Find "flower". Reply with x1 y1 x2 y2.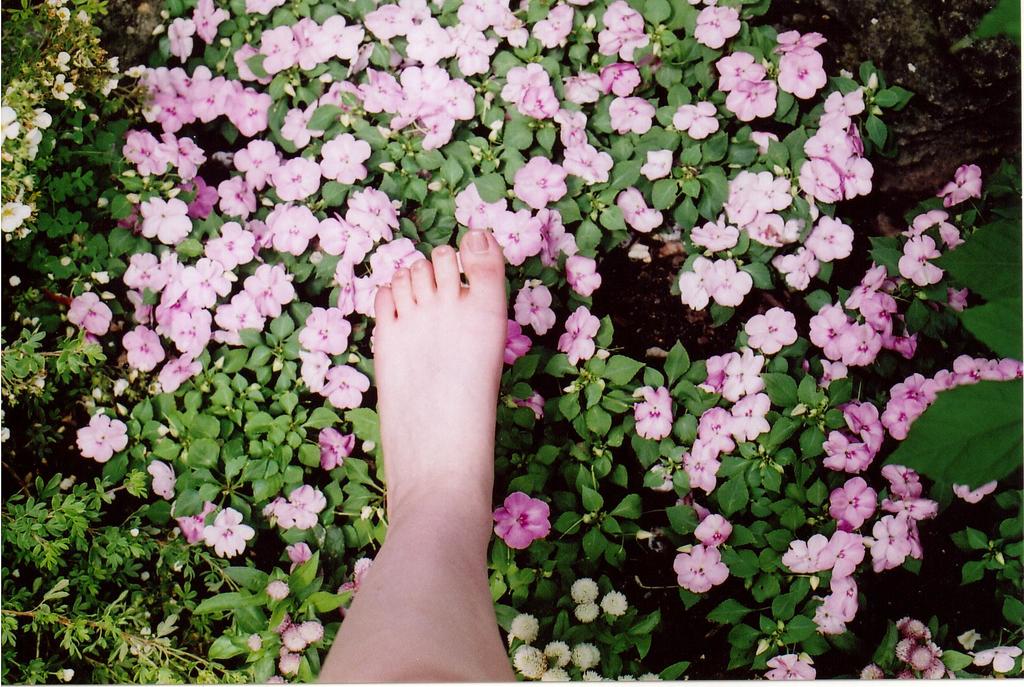
204 510 252 553.
